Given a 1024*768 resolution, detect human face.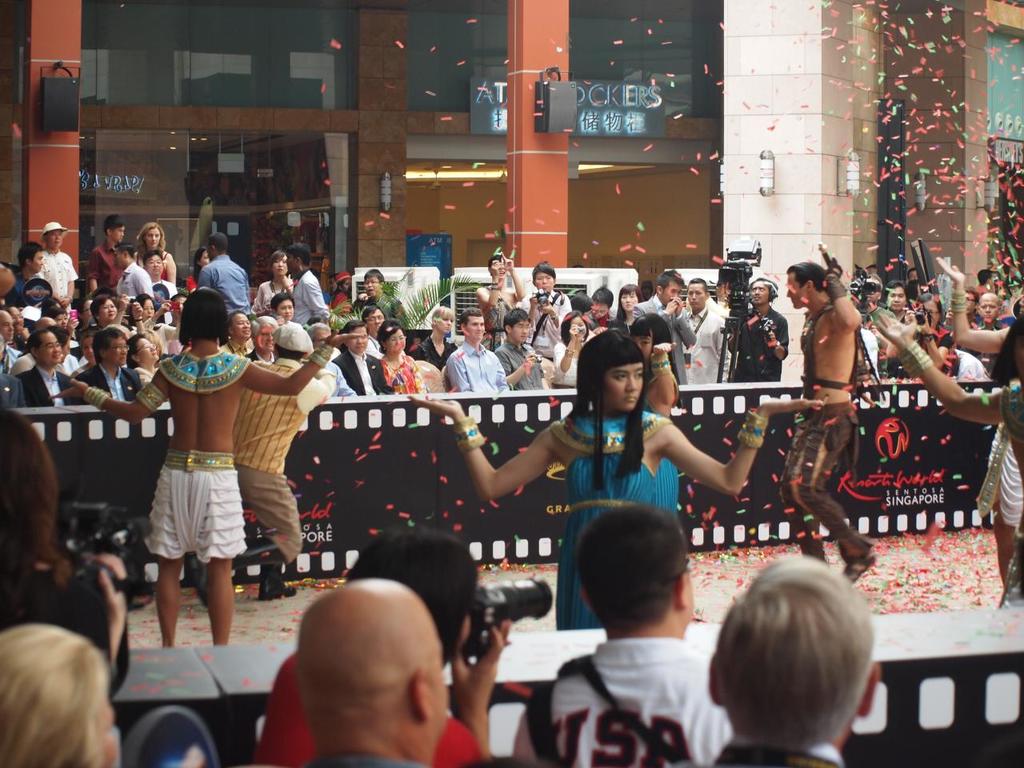
x1=58, y1=314, x2=66, y2=326.
